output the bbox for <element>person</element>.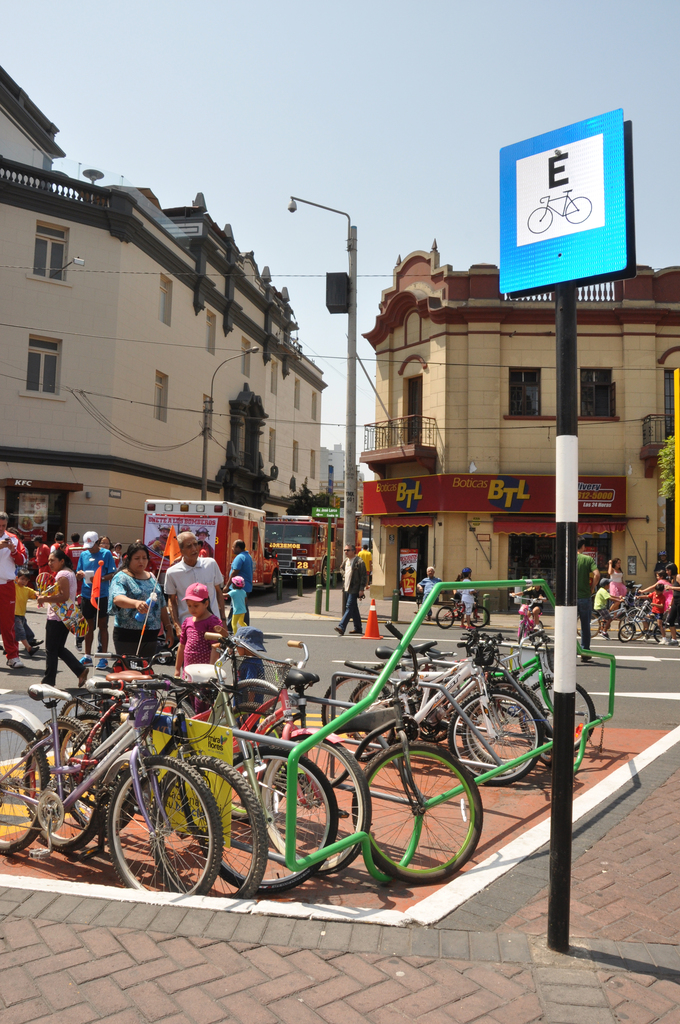
[left=35, top=540, right=49, bottom=607].
